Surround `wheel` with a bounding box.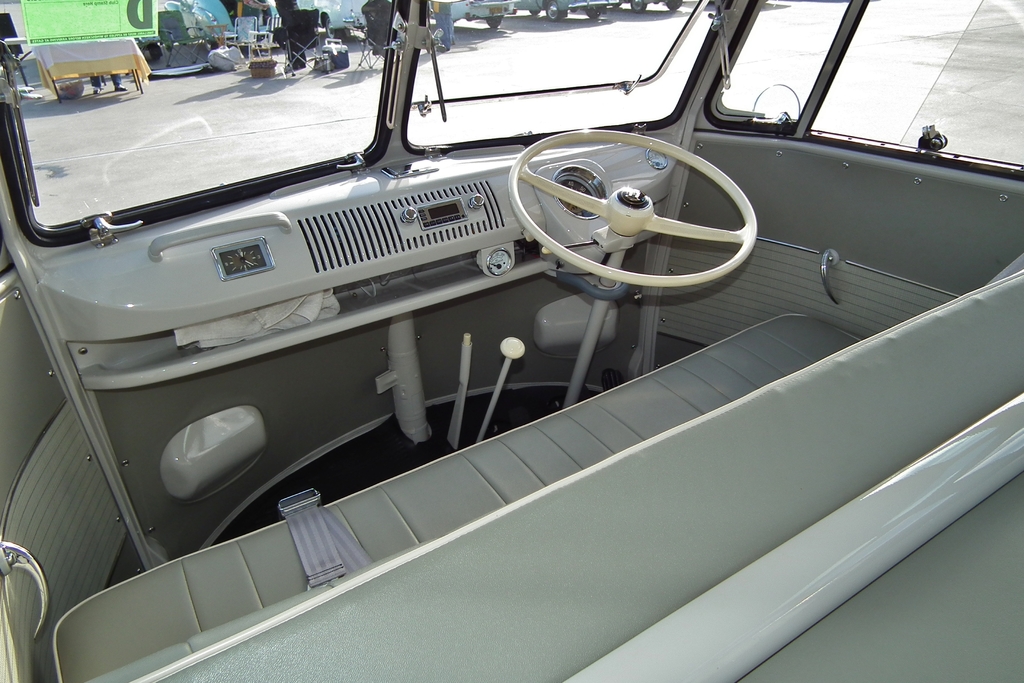
[486,19,501,29].
